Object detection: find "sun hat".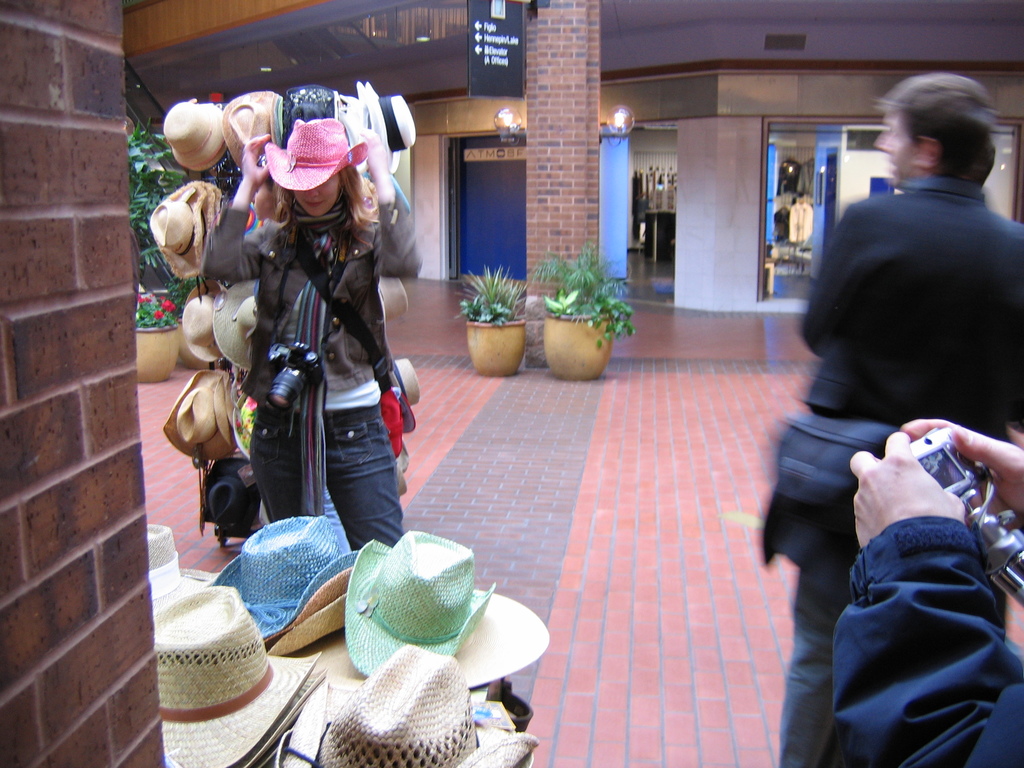
rect(160, 363, 239, 463).
